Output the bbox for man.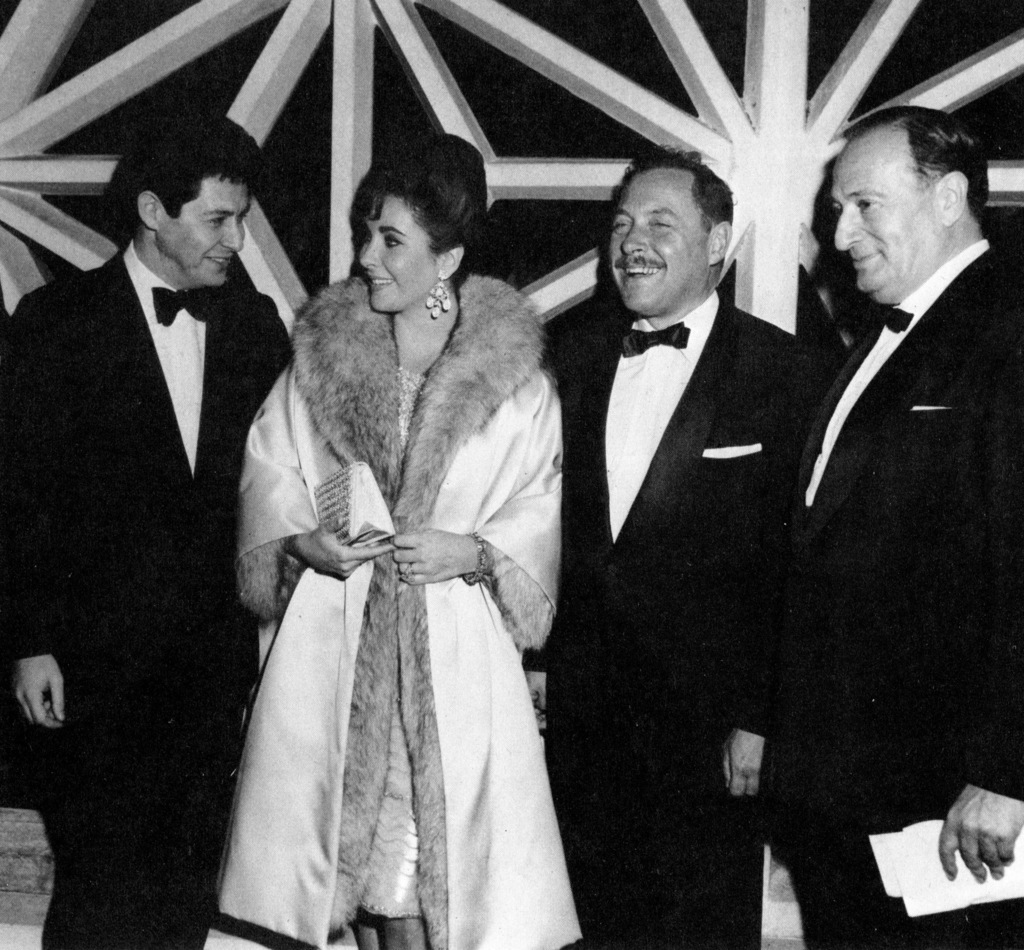
<bbox>0, 107, 294, 949</bbox>.
